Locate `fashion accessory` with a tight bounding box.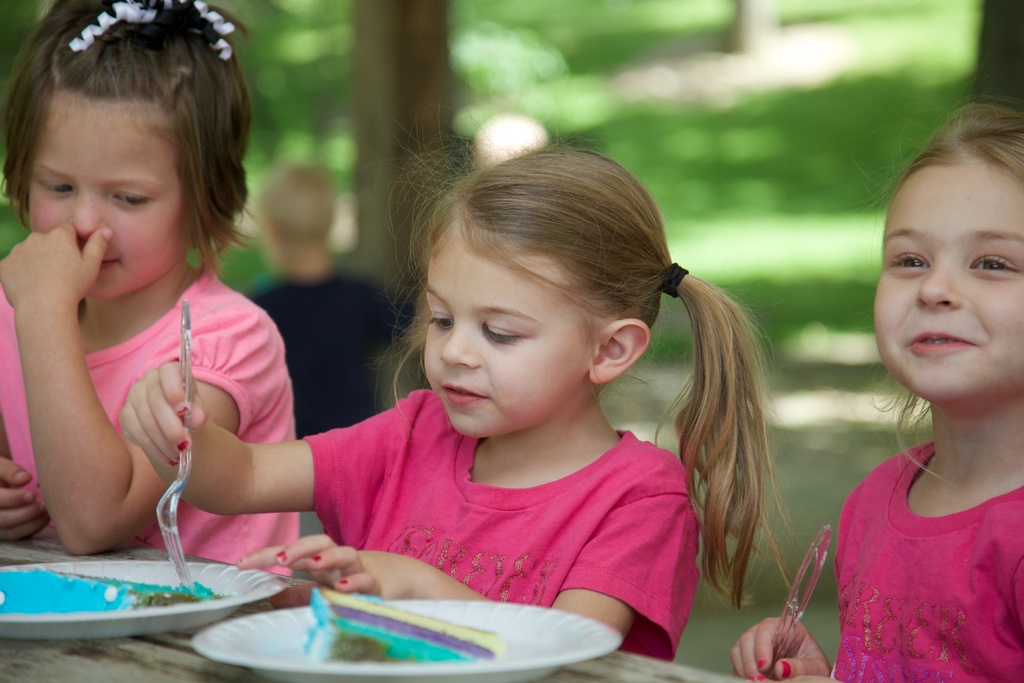
(334, 579, 350, 588).
